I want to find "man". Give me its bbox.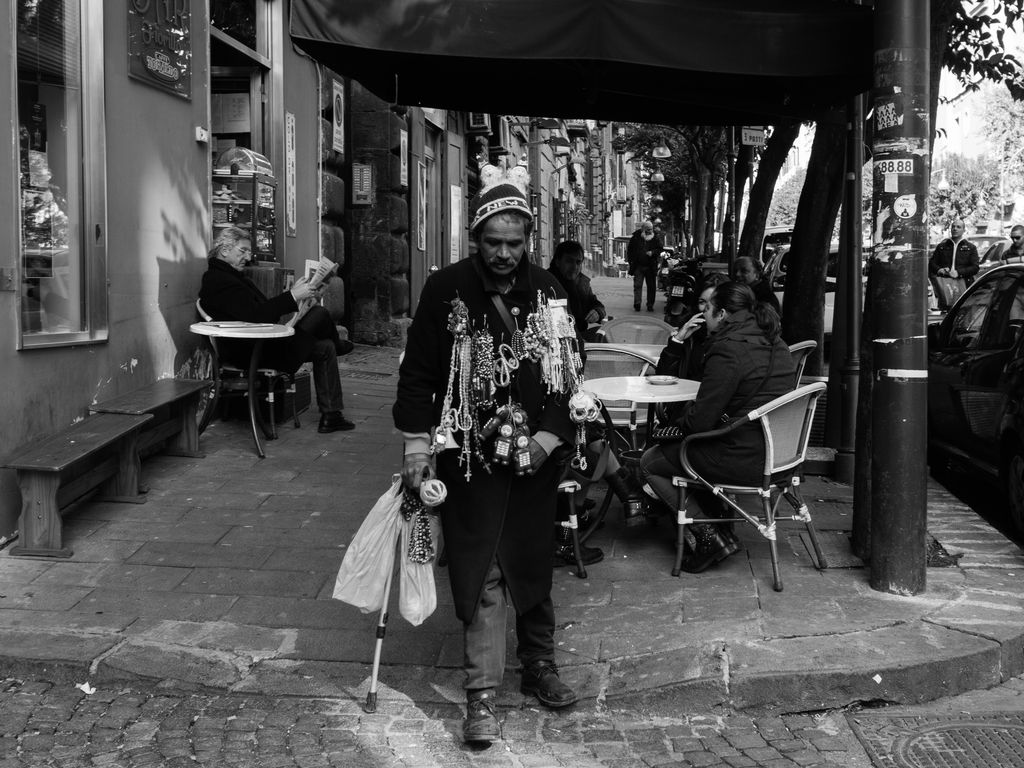
[left=624, top=222, right=664, bottom=307].
